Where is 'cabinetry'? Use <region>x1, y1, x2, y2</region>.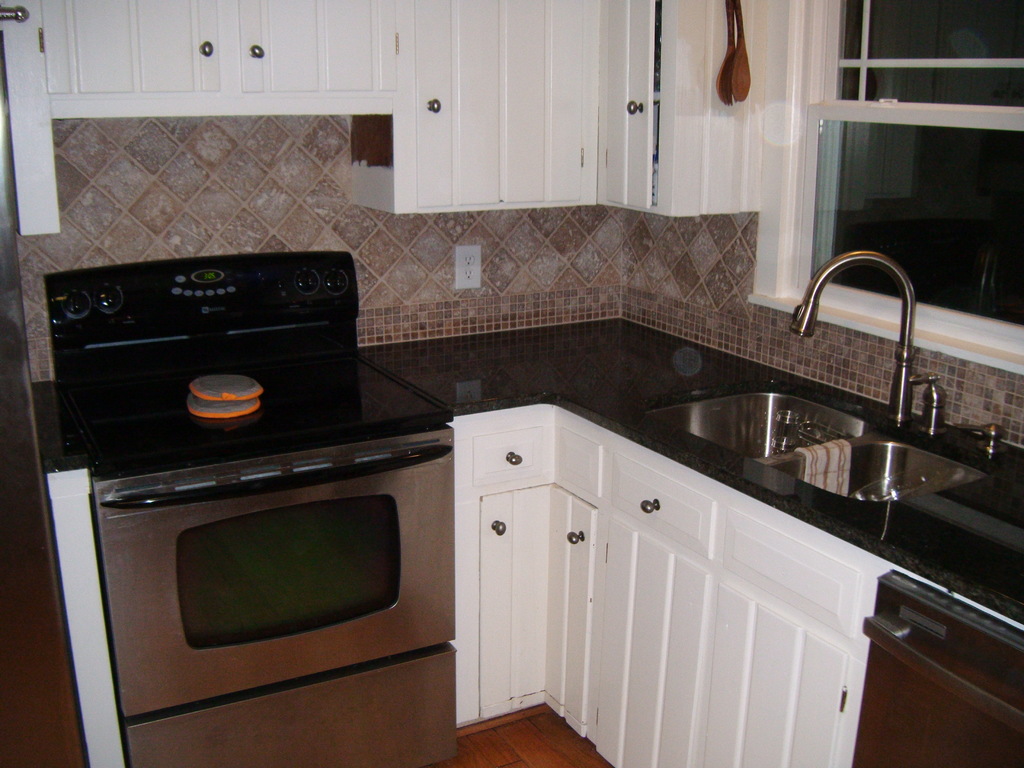
<region>396, 0, 601, 211</region>.
